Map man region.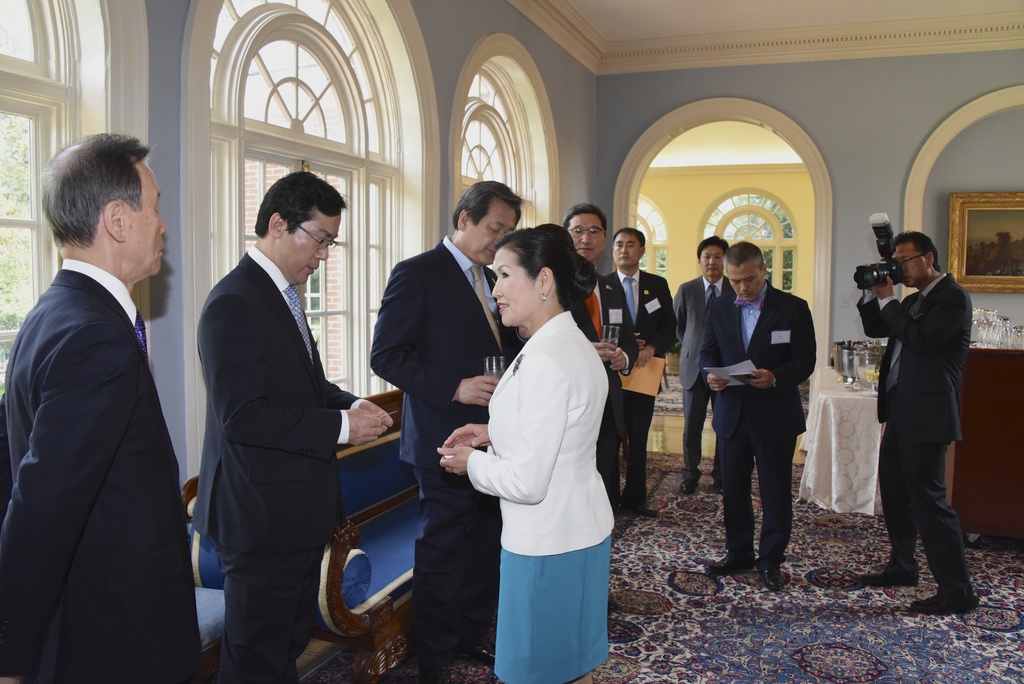
Mapped to detection(607, 222, 678, 512).
